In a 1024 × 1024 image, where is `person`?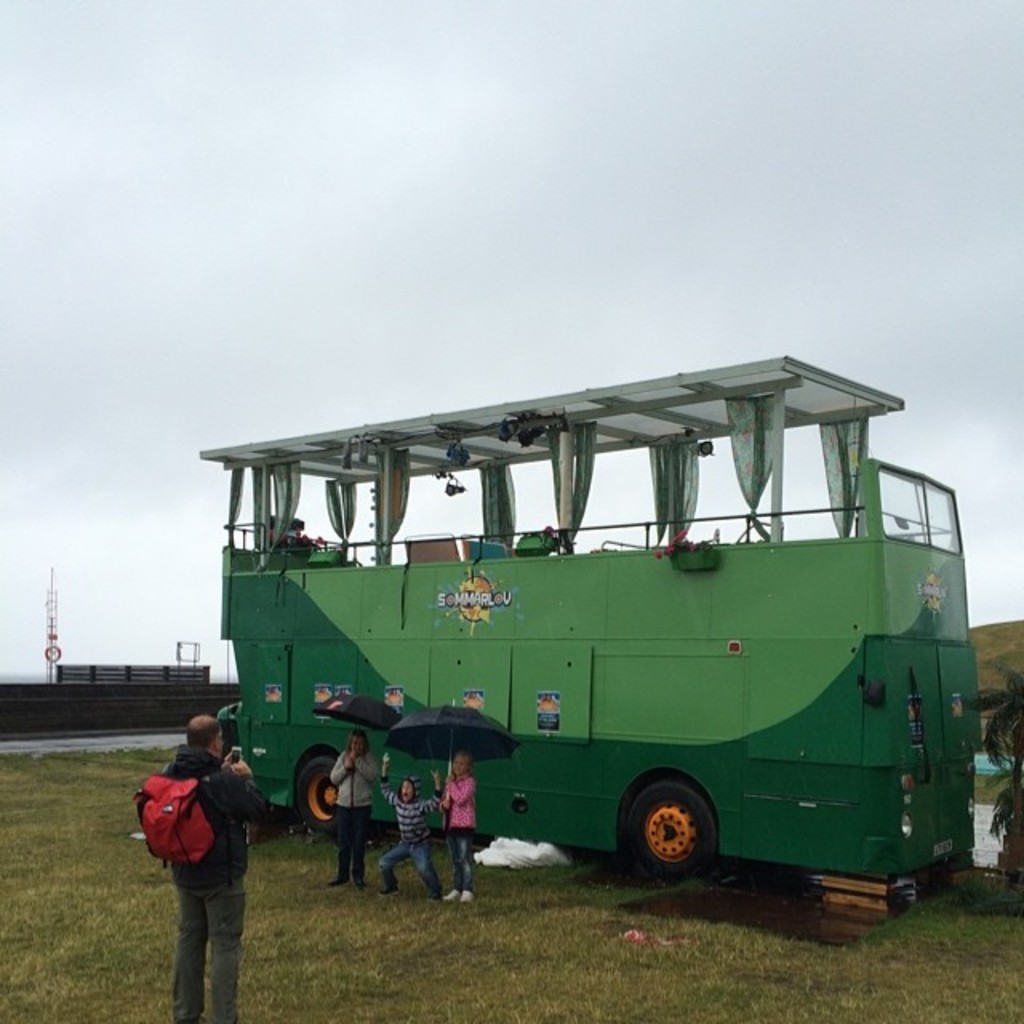
rect(370, 749, 446, 907).
